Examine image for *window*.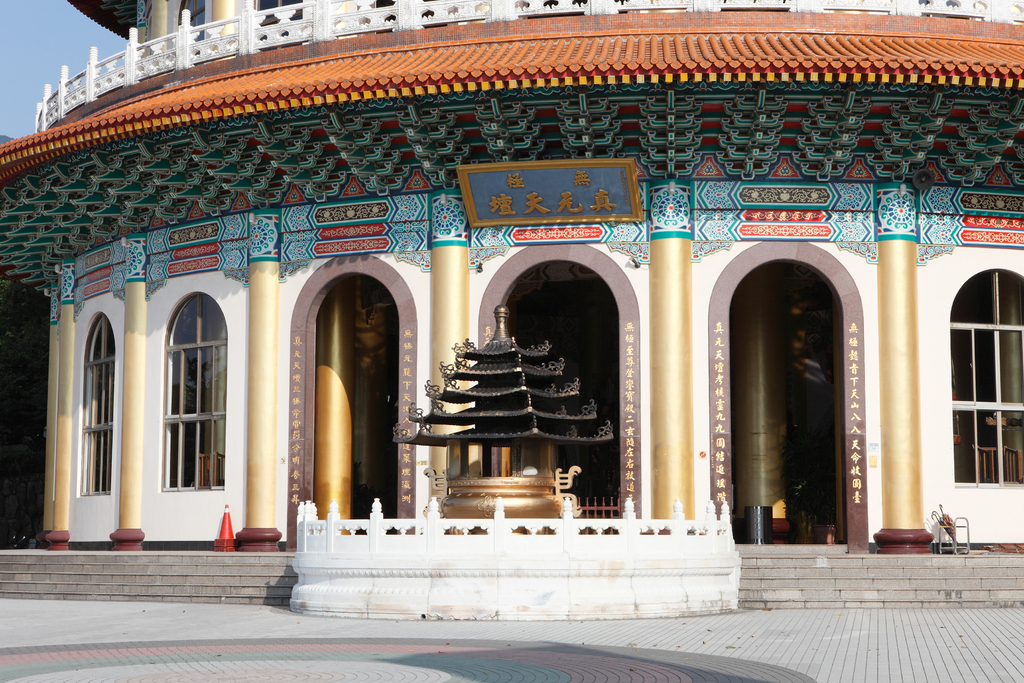
Examination result: [76,309,115,493].
